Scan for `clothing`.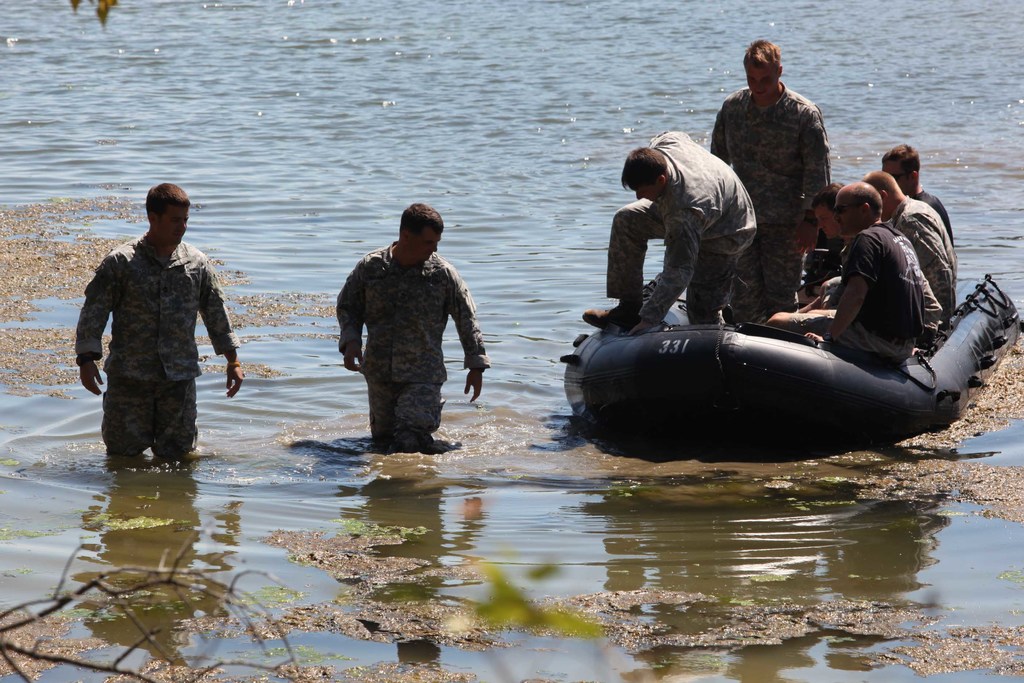
Scan result: crop(837, 224, 923, 360).
